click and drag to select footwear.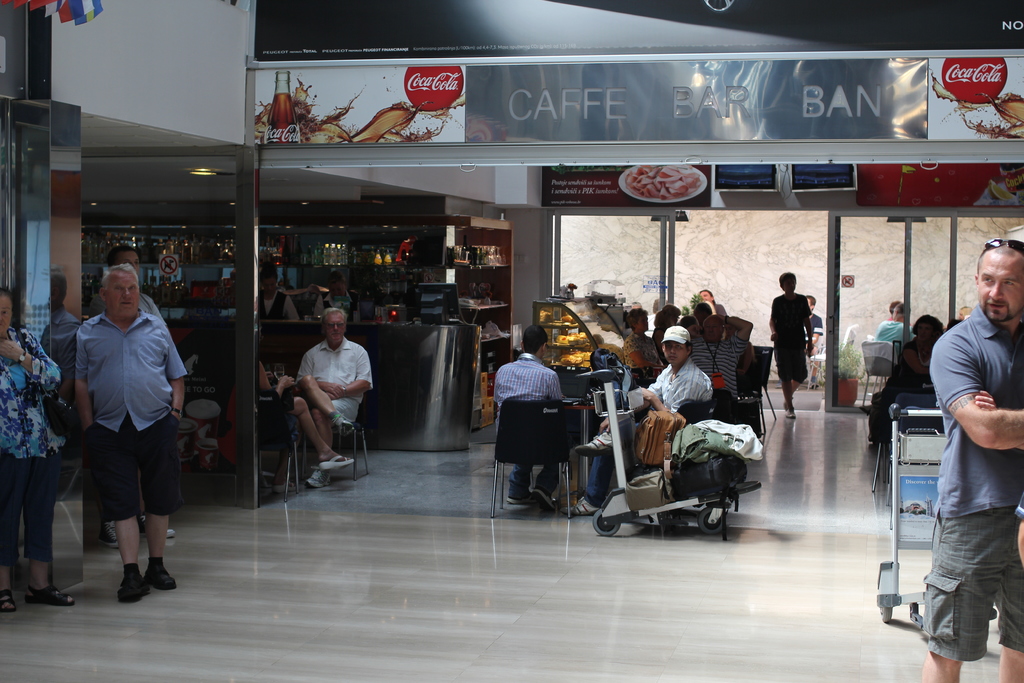
Selection: select_region(29, 591, 72, 605).
